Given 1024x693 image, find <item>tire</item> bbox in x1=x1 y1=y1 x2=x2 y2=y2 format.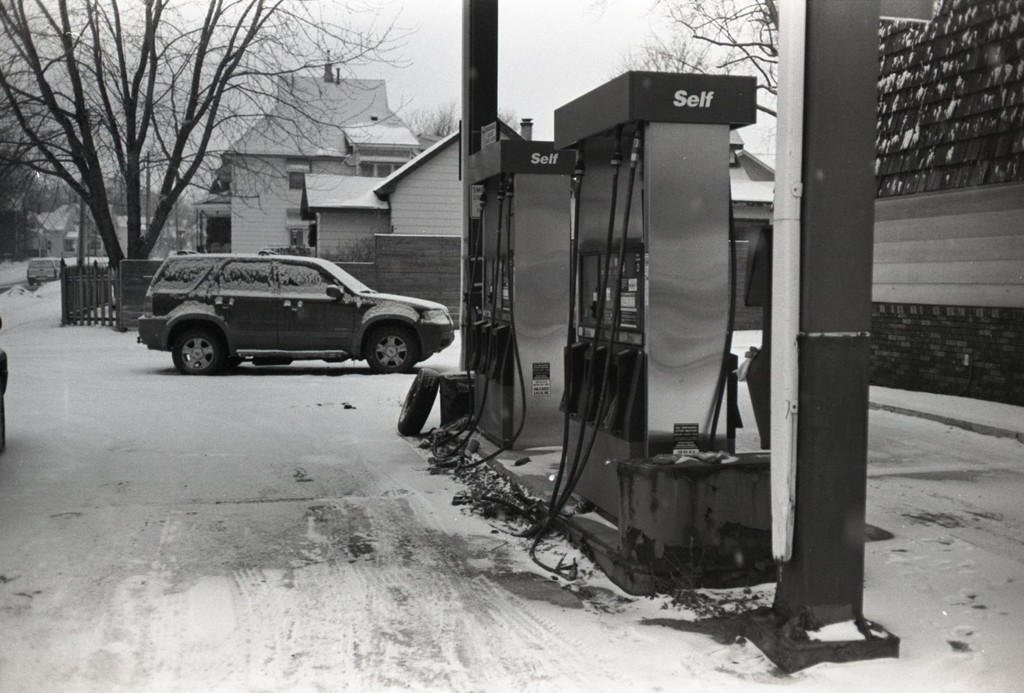
x1=367 y1=326 x2=413 y2=372.
